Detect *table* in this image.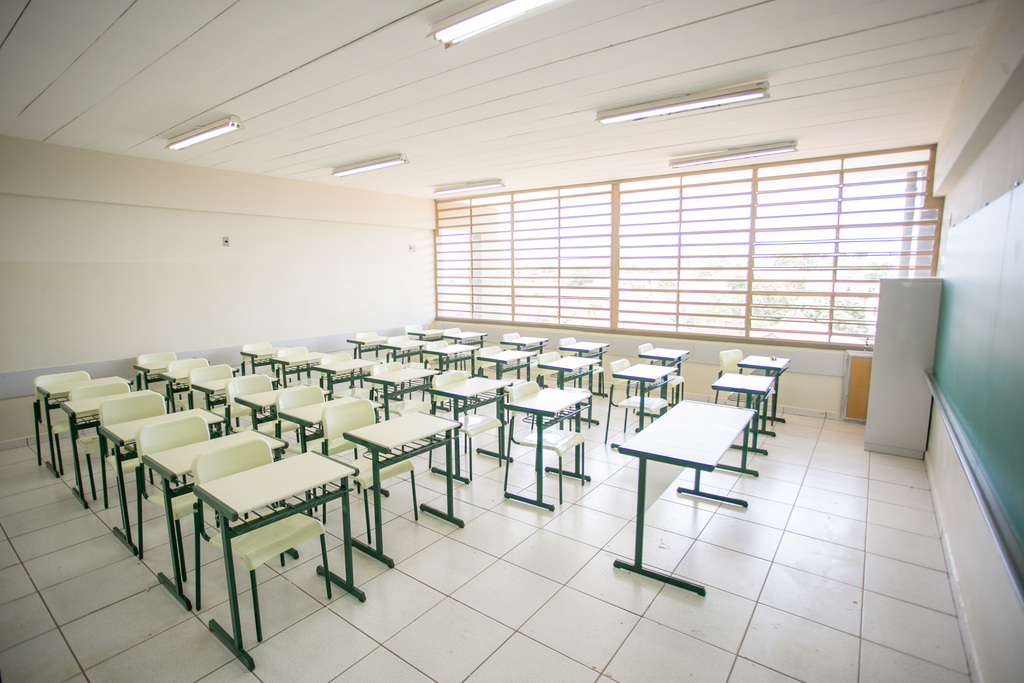
Detection: rect(312, 359, 380, 399).
